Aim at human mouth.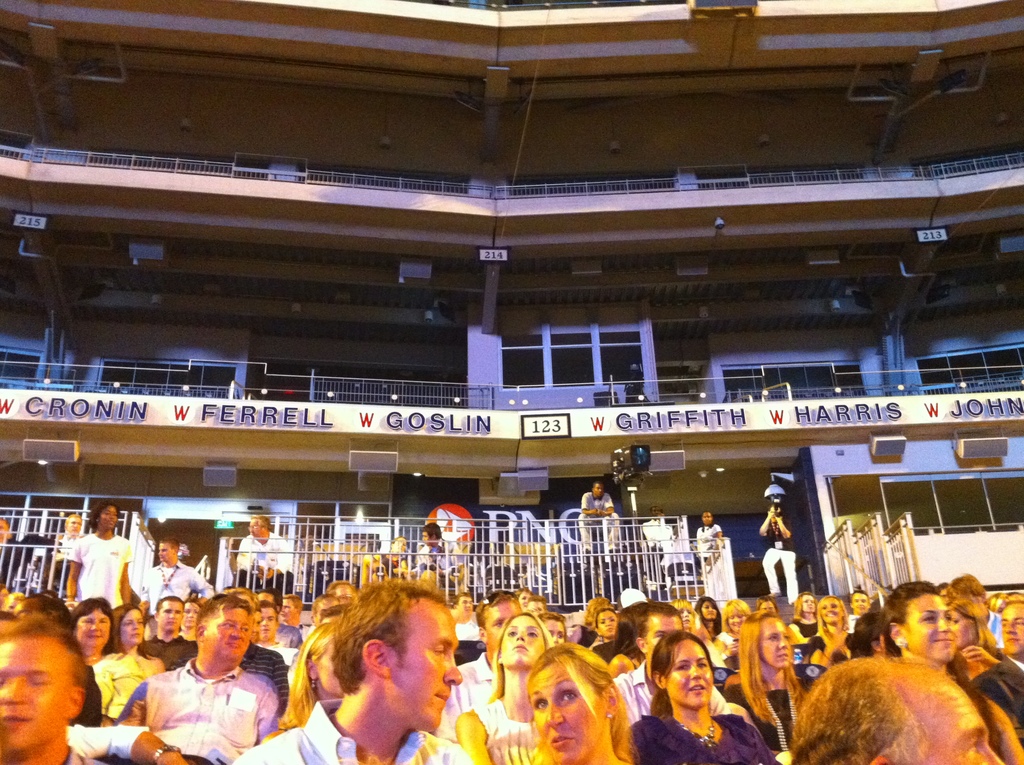
Aimed at 932,633,959,647.
